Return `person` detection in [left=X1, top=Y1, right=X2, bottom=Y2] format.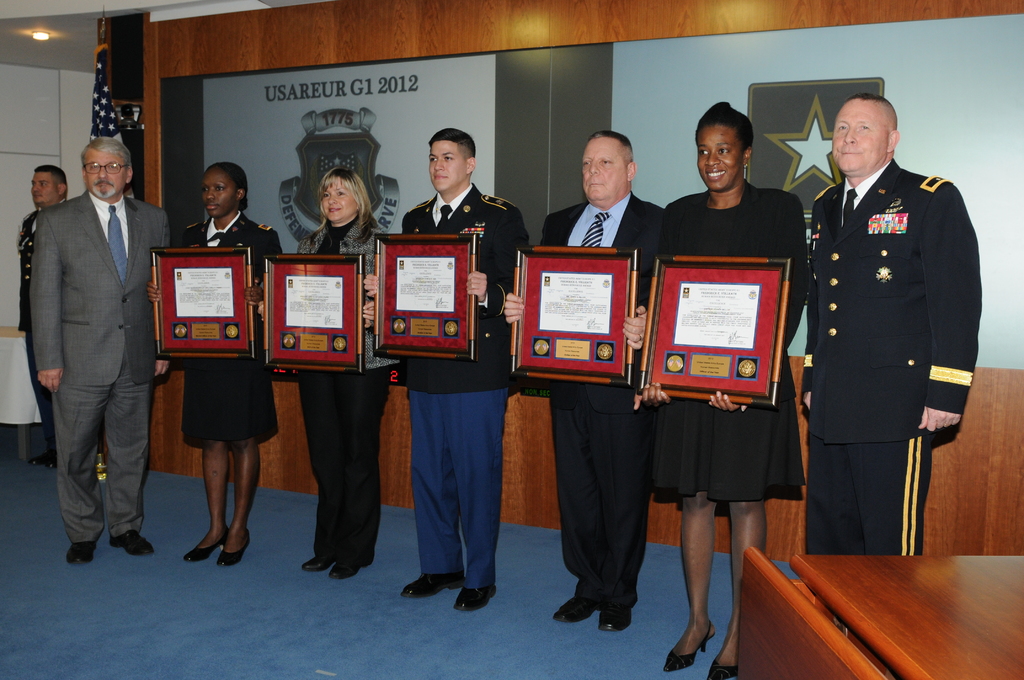
[left=346, top=109, right=545, bottom=621].
